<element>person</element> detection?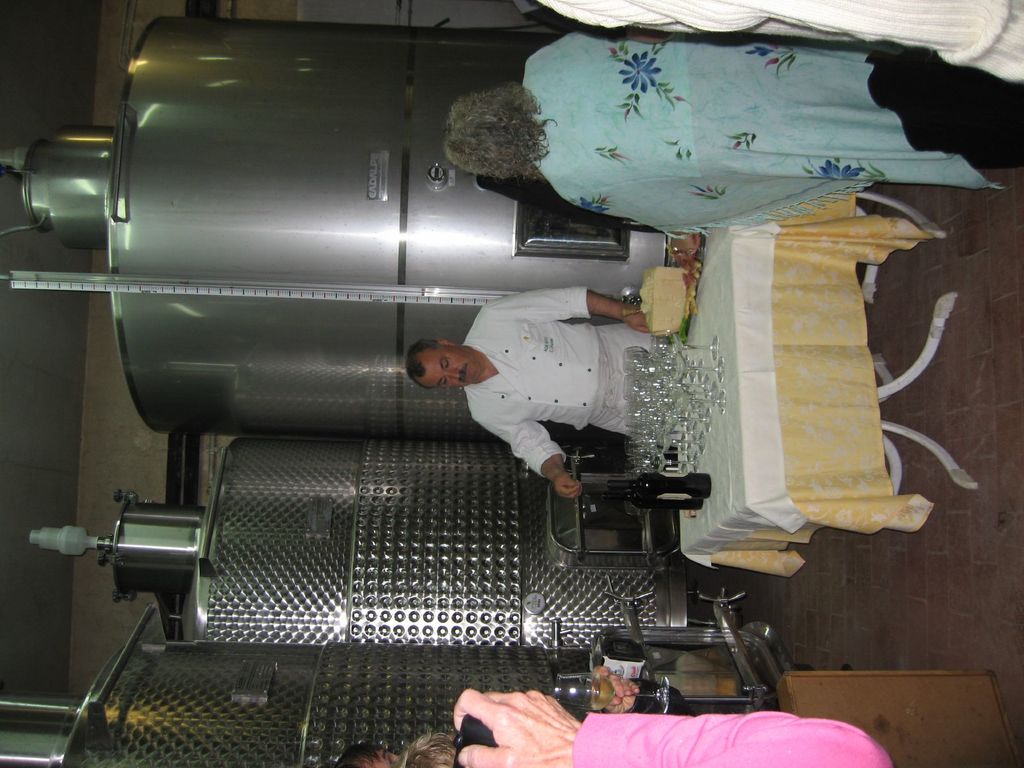
[left=525, top=0, right=1023, bottom=81]
